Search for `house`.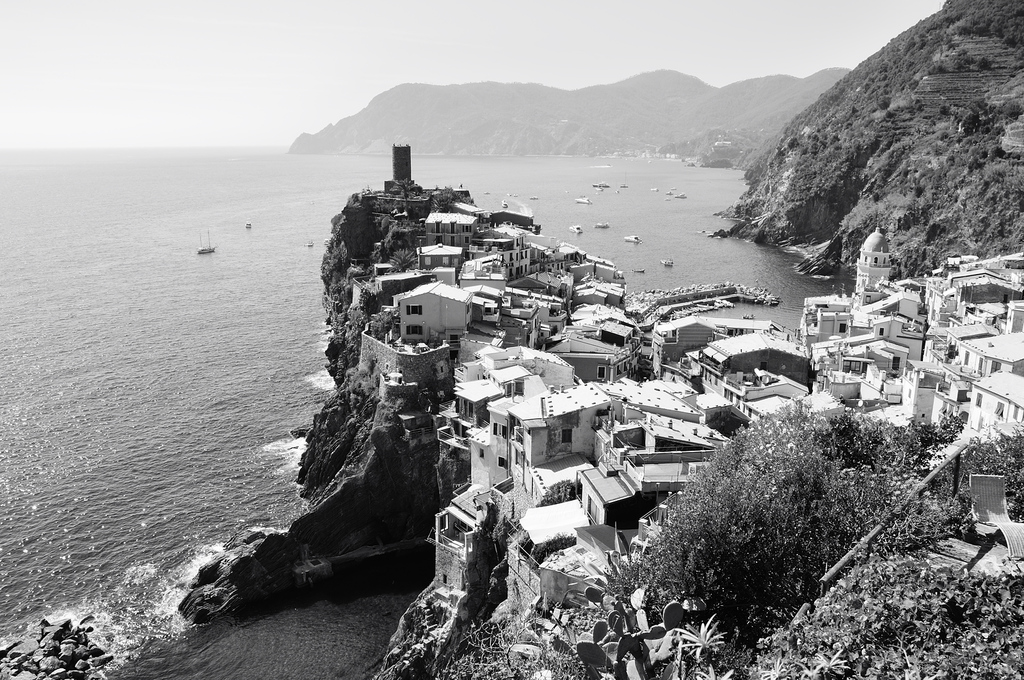
Found at locate(471, 278, 506, 308).
